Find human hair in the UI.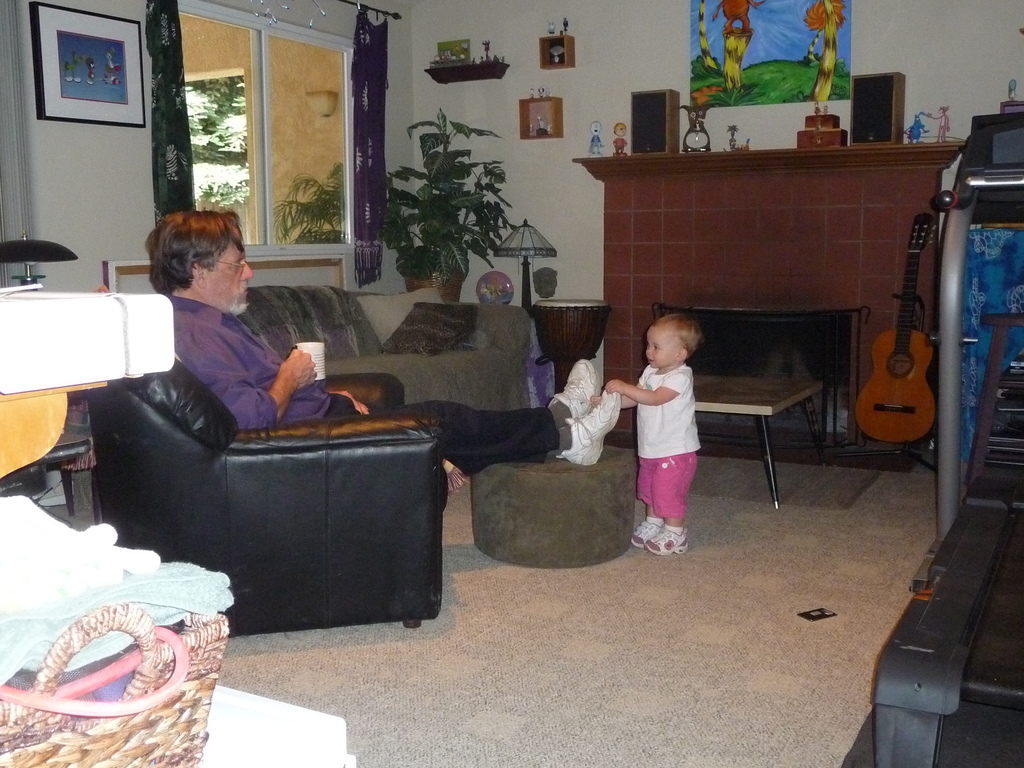
UI element at (left=127, top=198, right=237, bottom=300).
